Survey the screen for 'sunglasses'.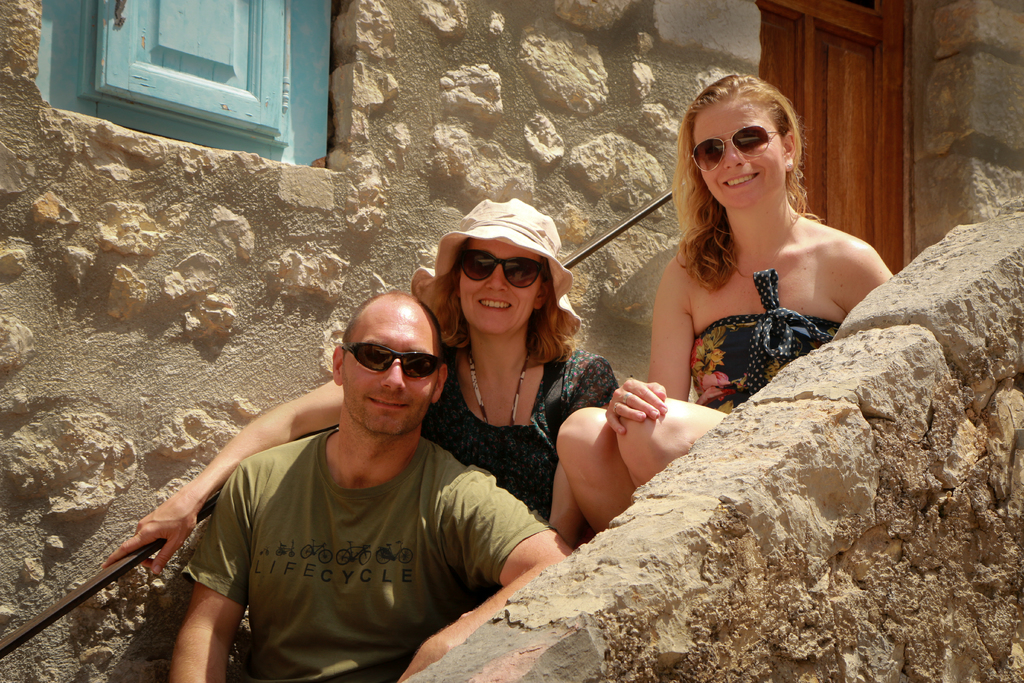
Survey found: (left=692, top=124, right=783, bottom=169).
